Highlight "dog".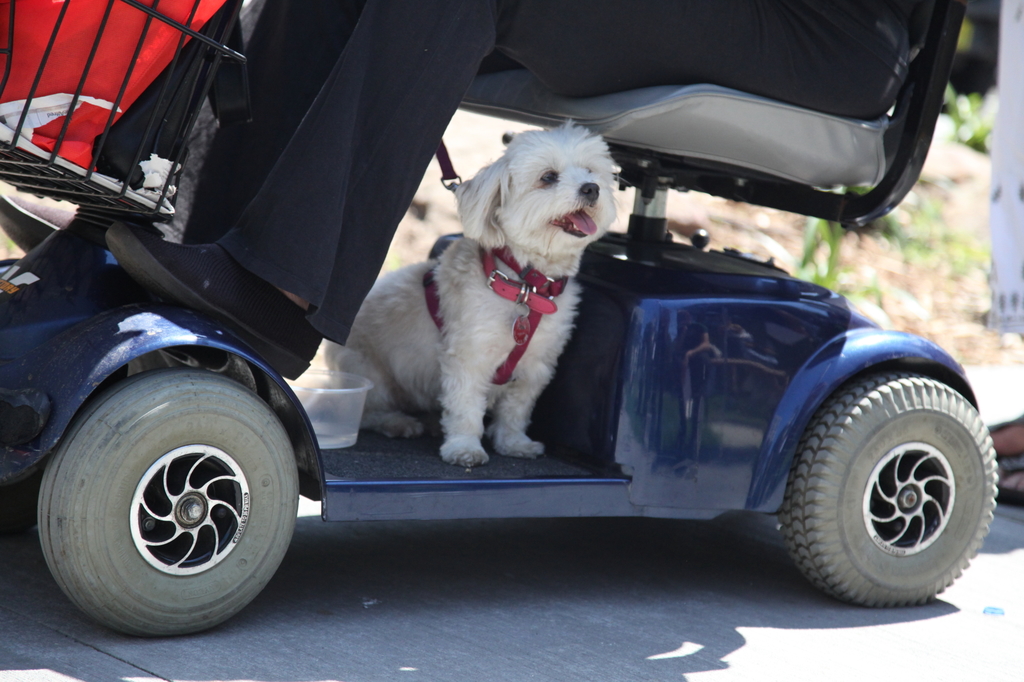
Highlighted region: 319/120/625/466.
